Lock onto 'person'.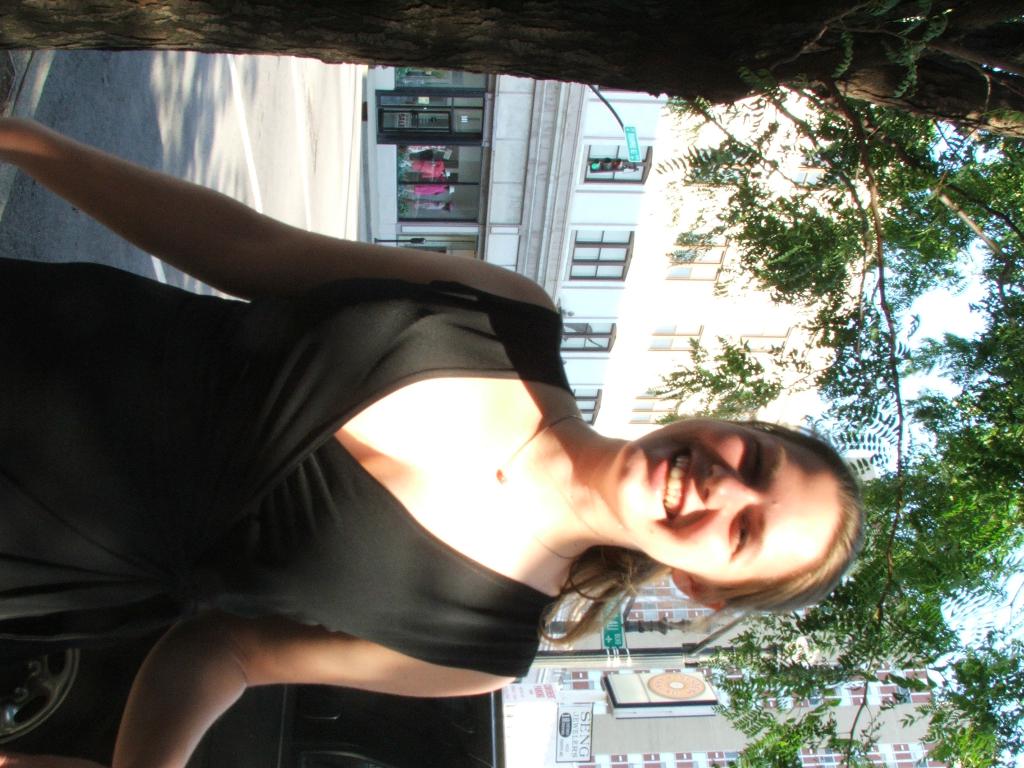
Locked: [x1=401, y1=184, x2=456, y2=195].
